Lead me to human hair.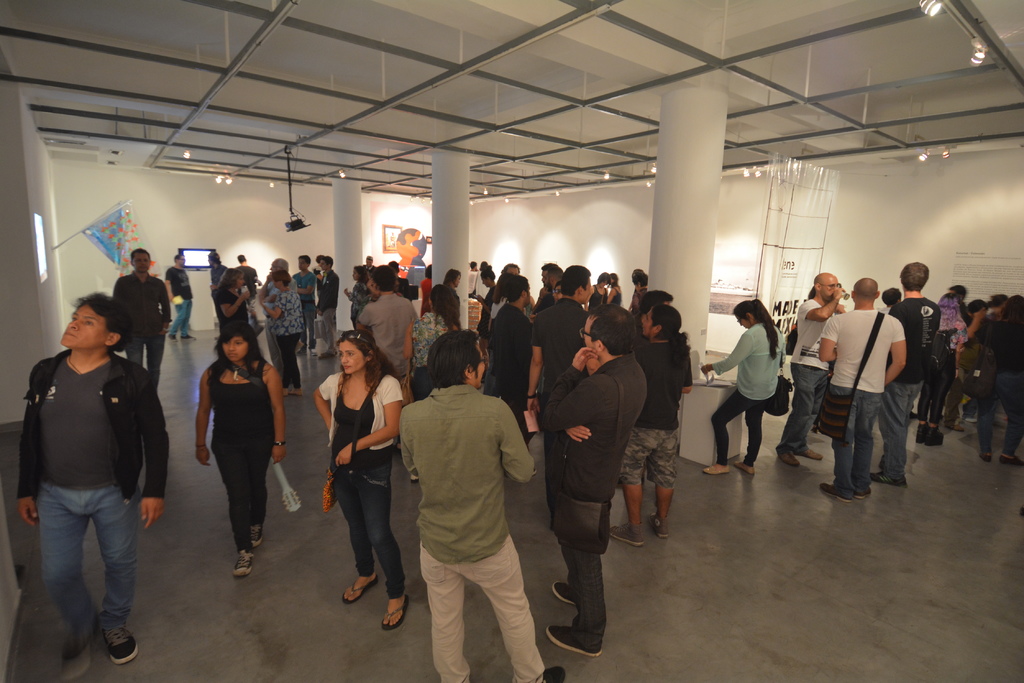
Lead to box=[205, 321, 276, 391].
